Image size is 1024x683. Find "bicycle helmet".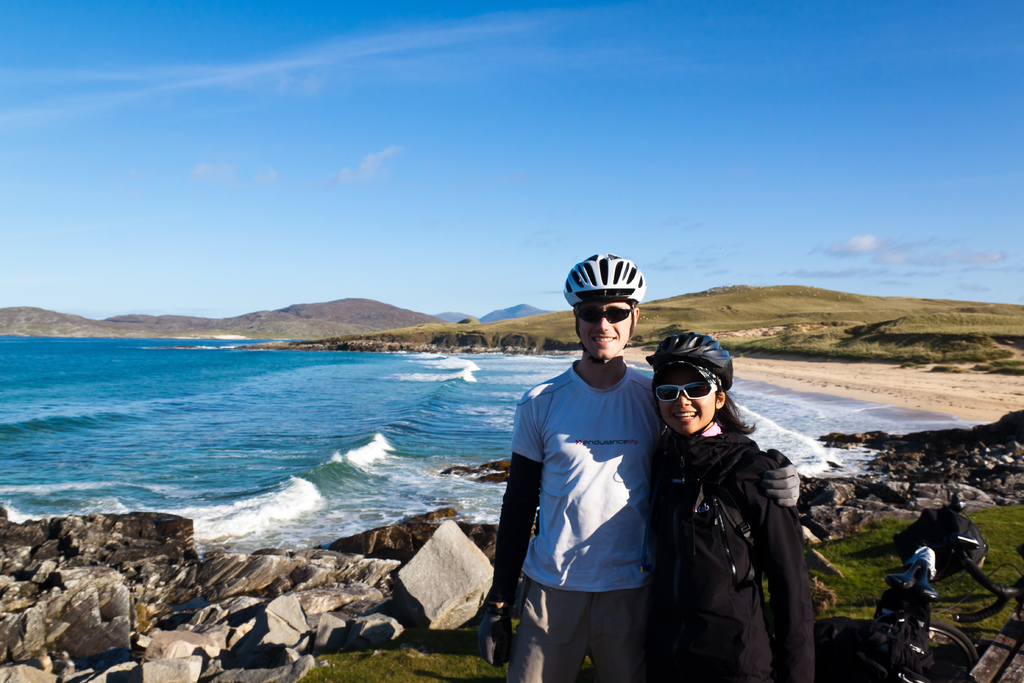
652:334:732:375.
